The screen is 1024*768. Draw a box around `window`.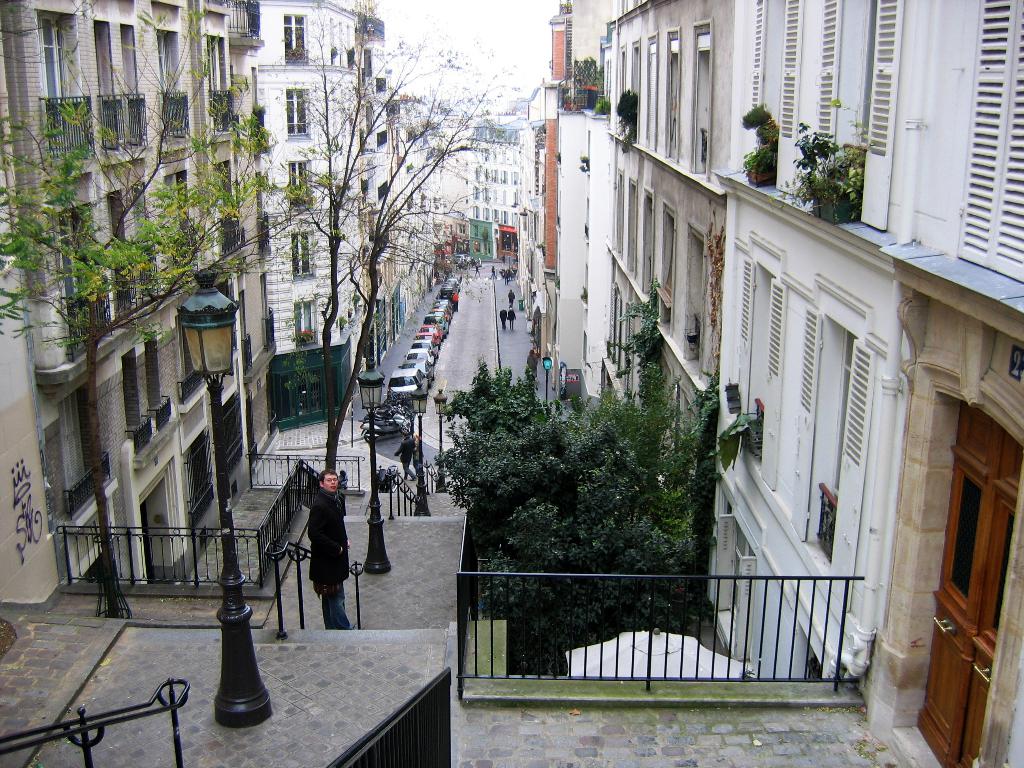
l=42, t=24, r=72, b=105.
